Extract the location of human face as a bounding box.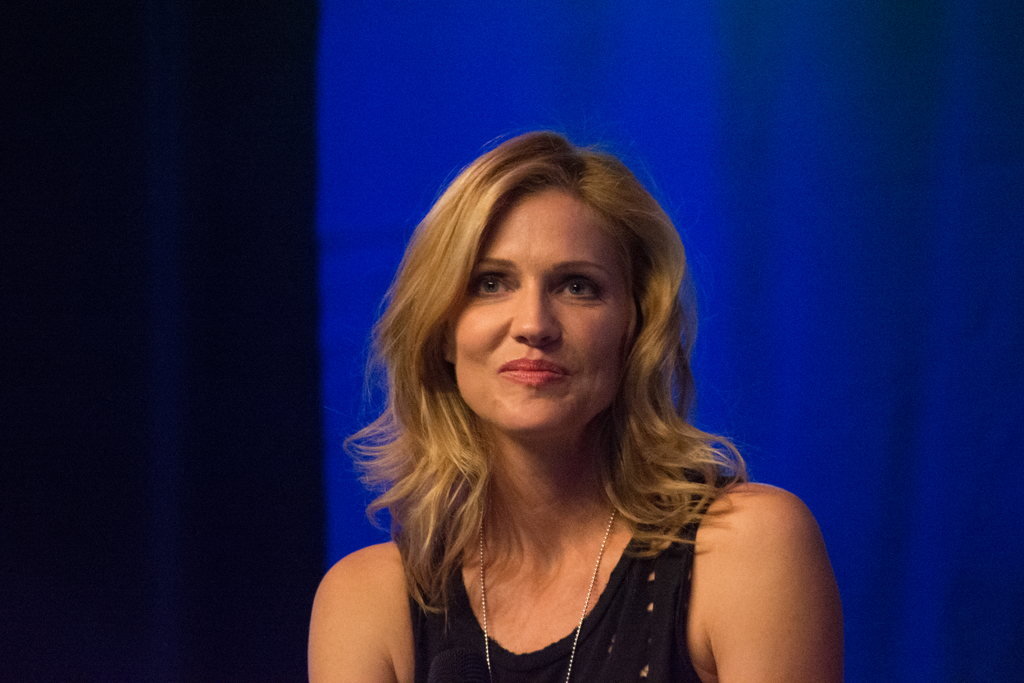
(455, 194, 631, 432).
